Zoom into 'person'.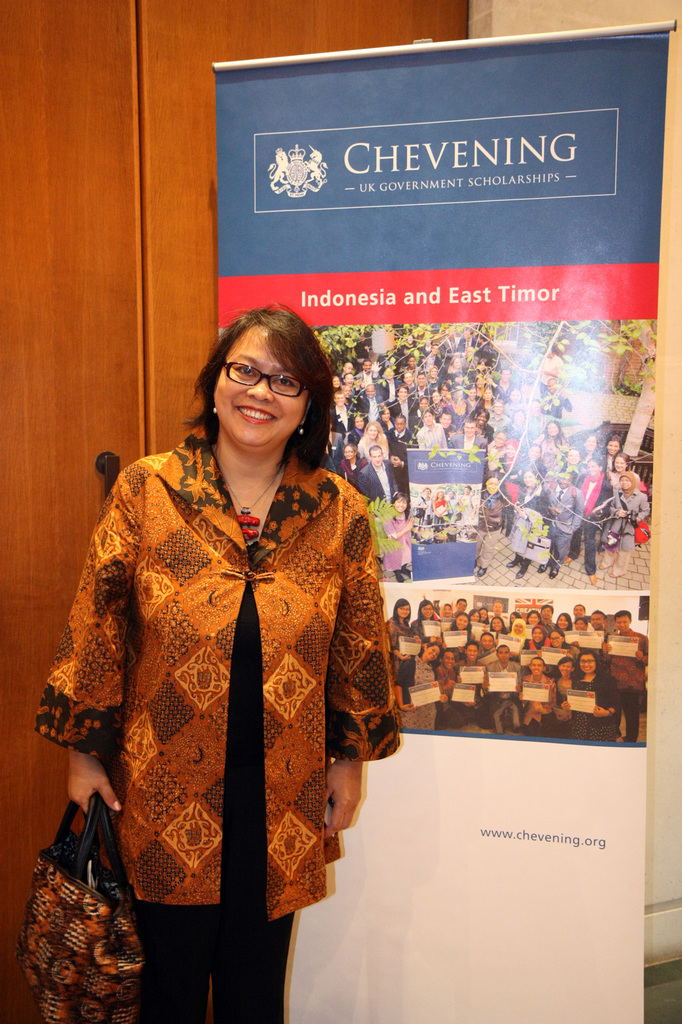
Zoom target: [418,408,448,447].
